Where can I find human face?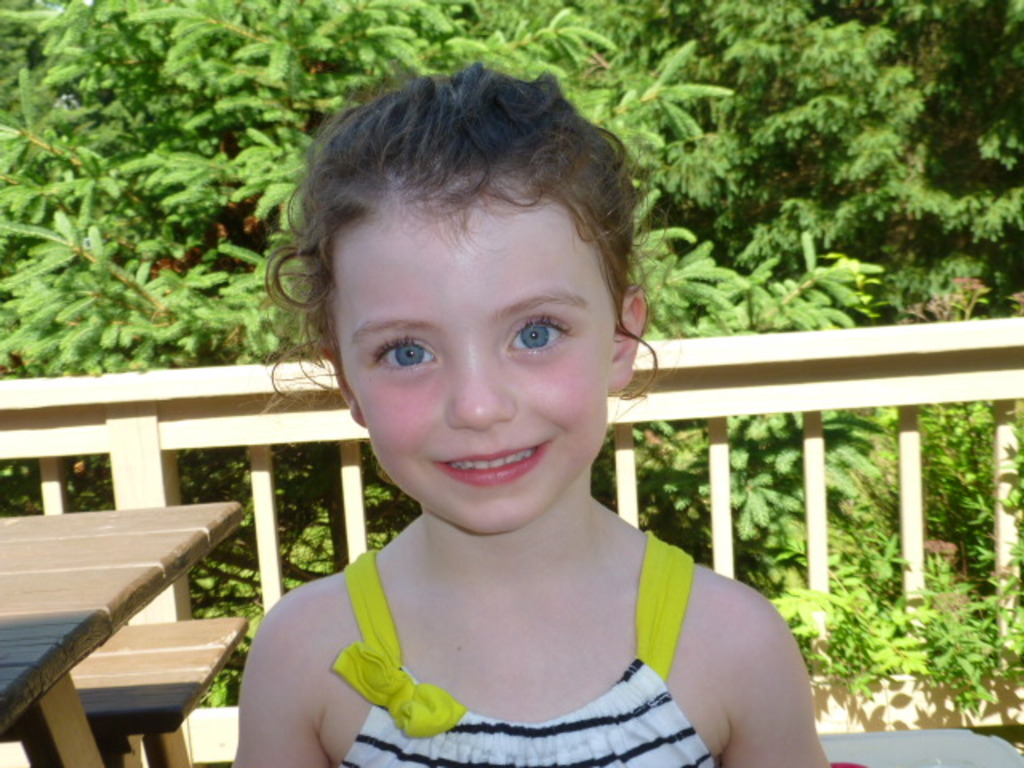
You can find it at bbox(312, 158, 630, 528).
